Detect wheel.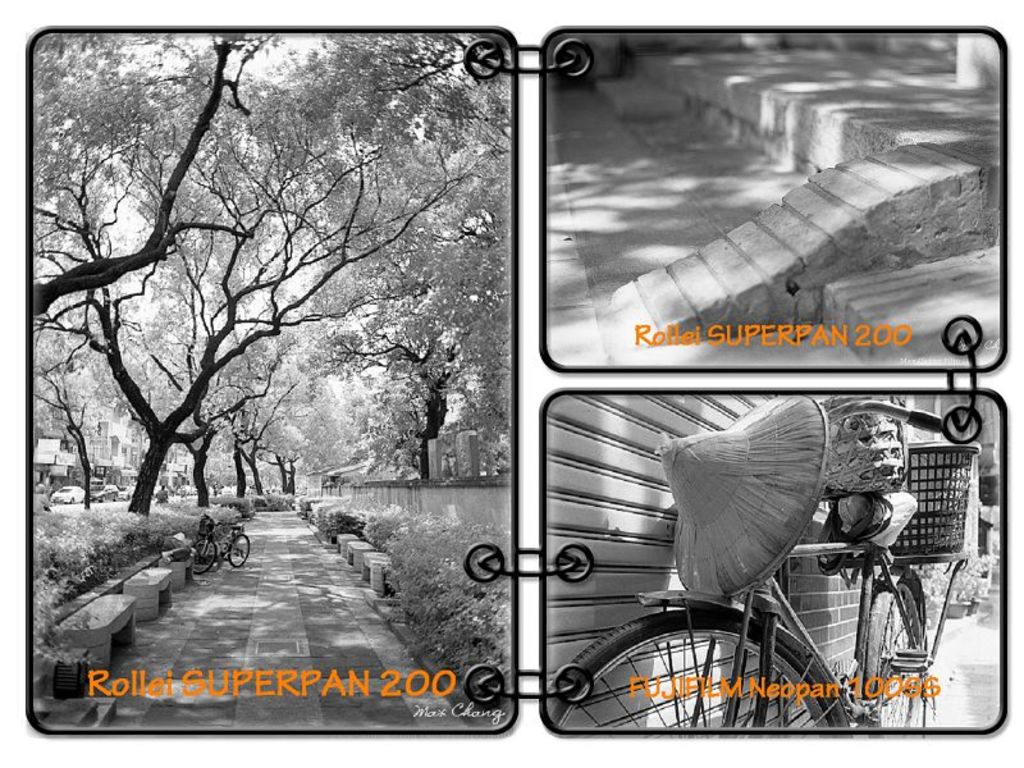
Detected at l=69, t=497, r=72, b=502.
